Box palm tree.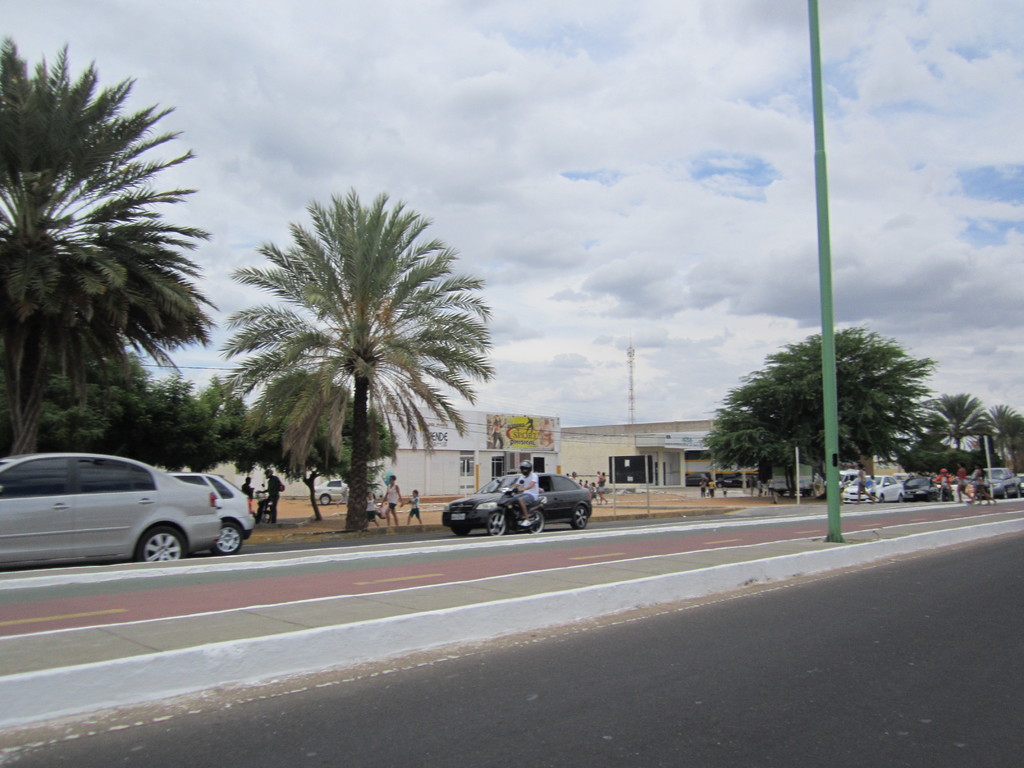
BBox(229, 205, 486, 557).
